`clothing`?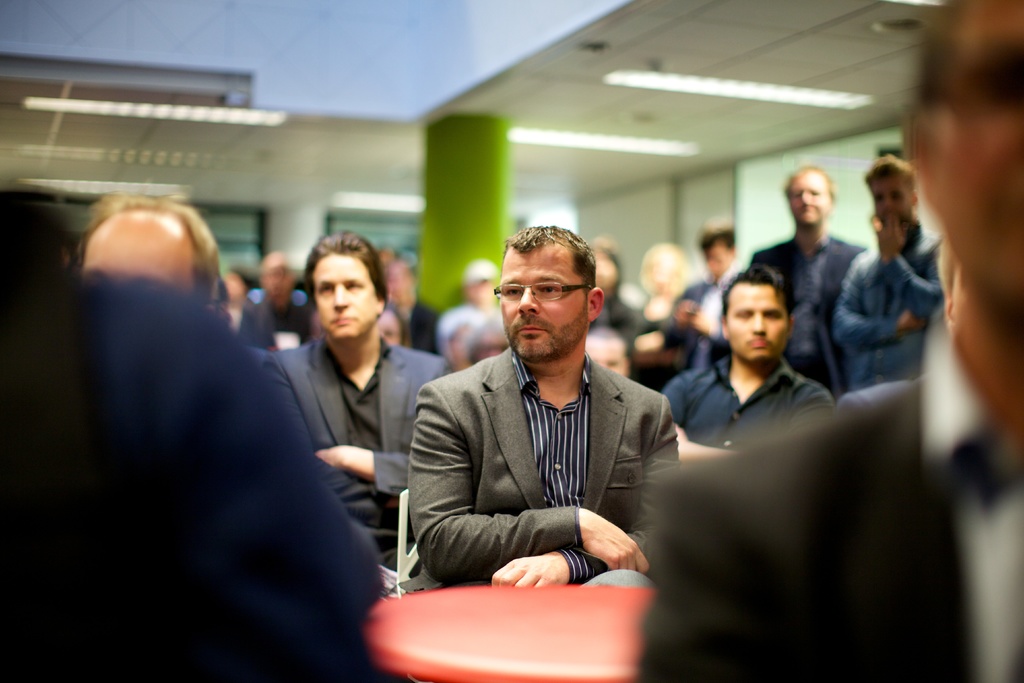
(401,286,698,617)
